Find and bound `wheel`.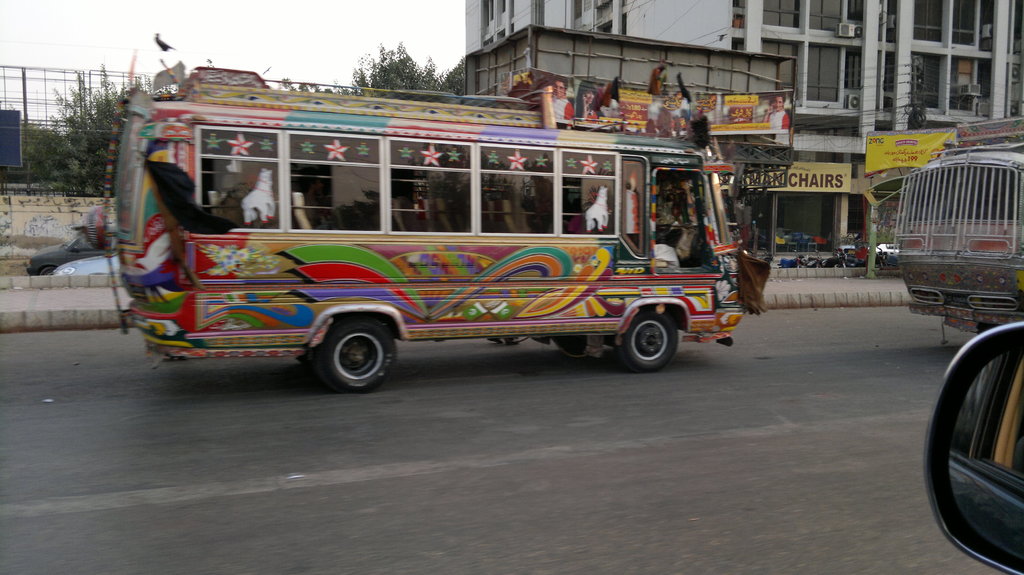
Bound: Rect(556, 334, 589, 356).
